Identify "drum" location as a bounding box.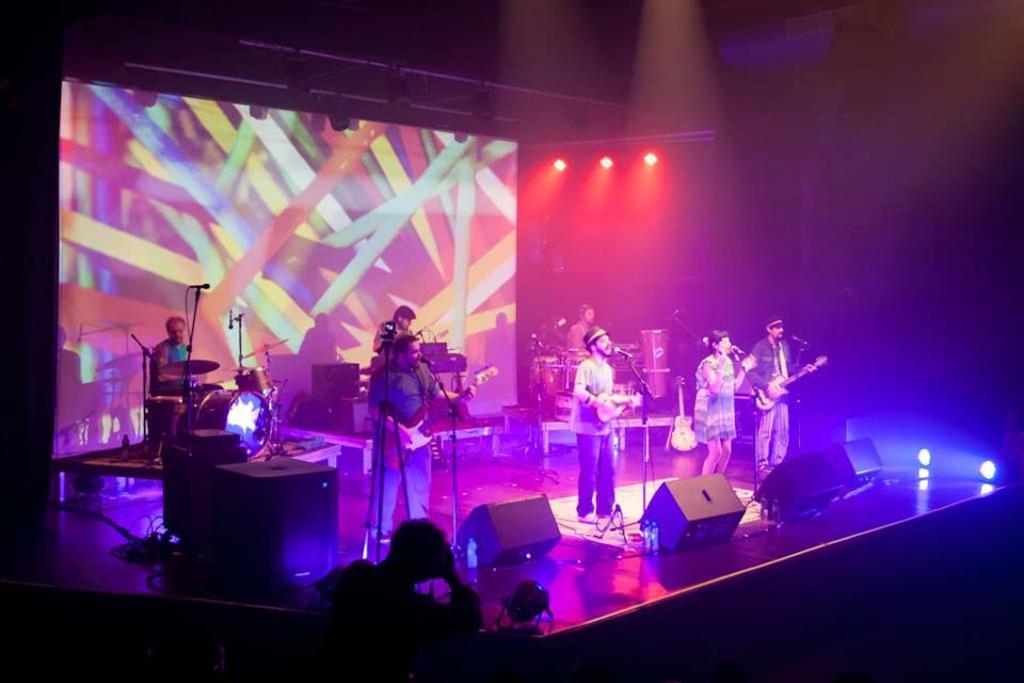
<box>639,331,670,400</box>.
